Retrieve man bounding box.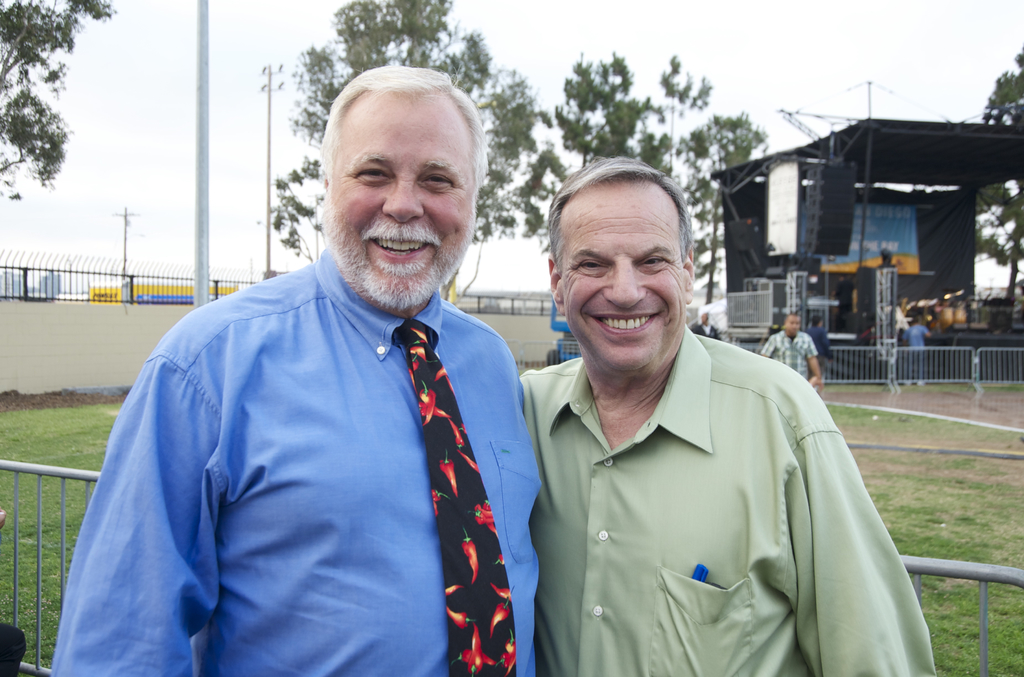
Bounding box: bbox=[49, 63, 543, 676].
